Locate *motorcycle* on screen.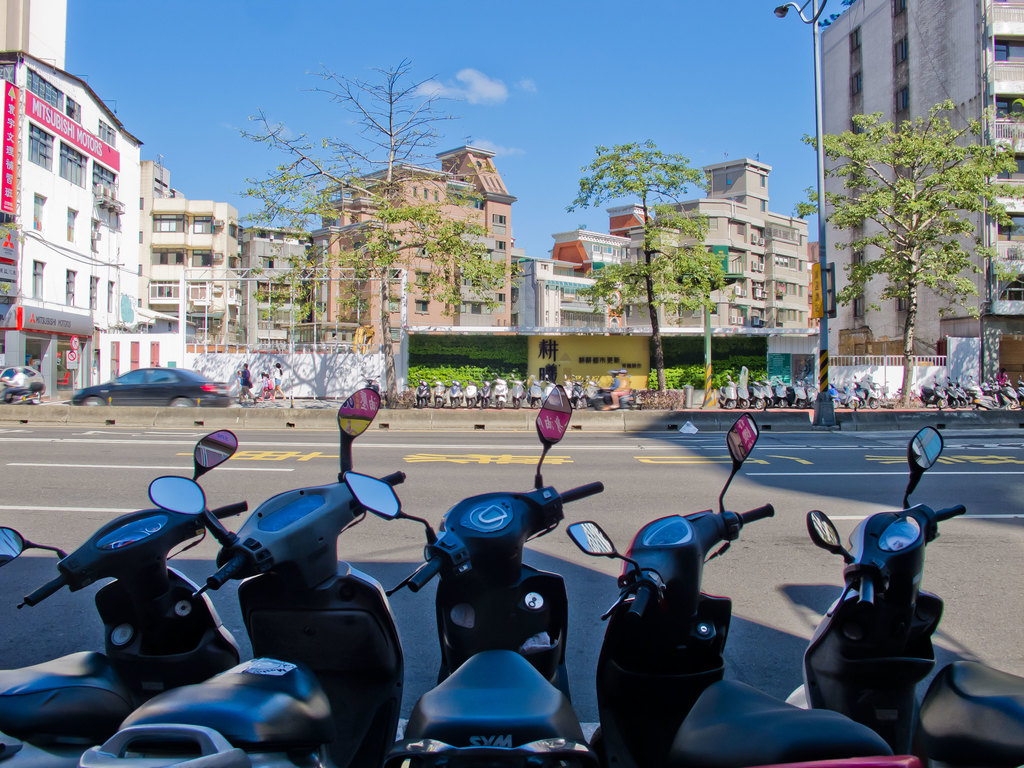
On screen at 70:423:406:735.
